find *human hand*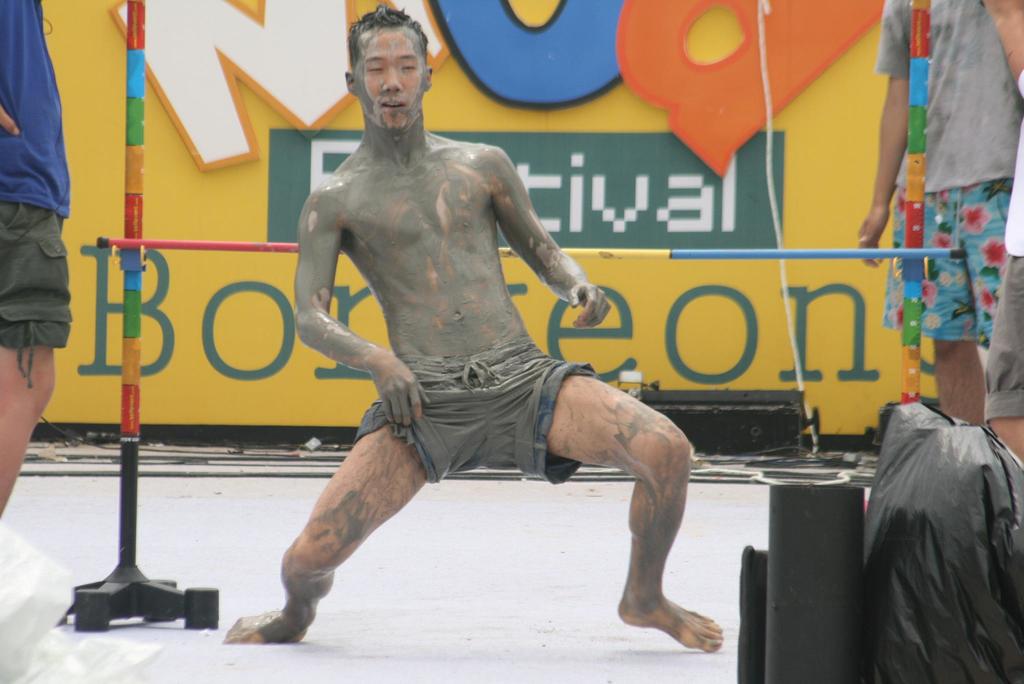
crop(856, 205, 888, 270)
